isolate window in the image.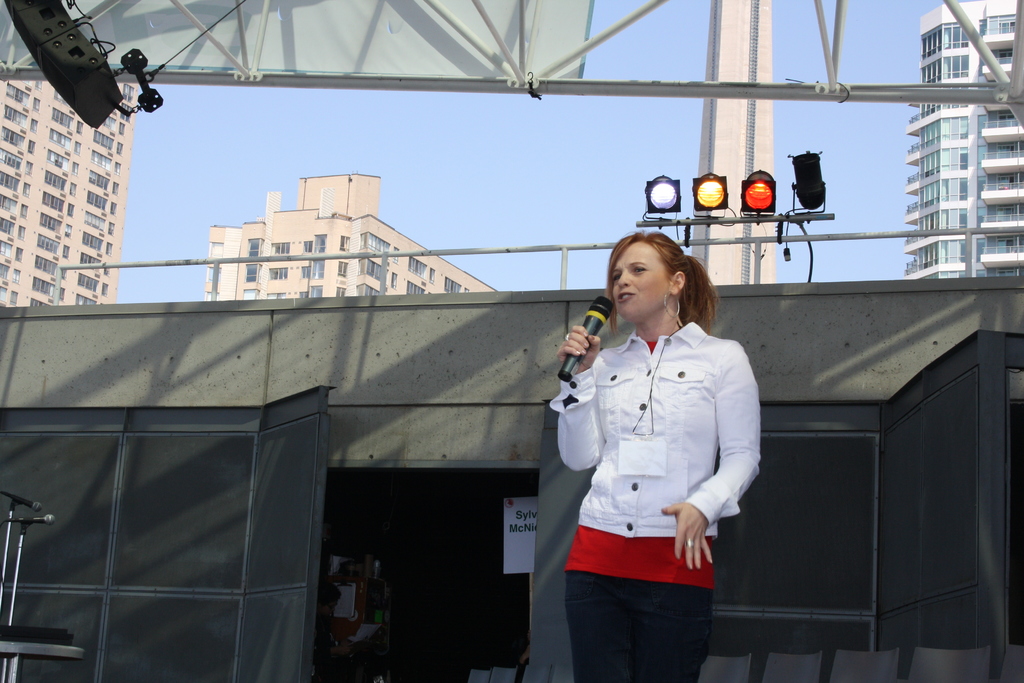
Isolated region: <box>269,239,294,259</box>.
